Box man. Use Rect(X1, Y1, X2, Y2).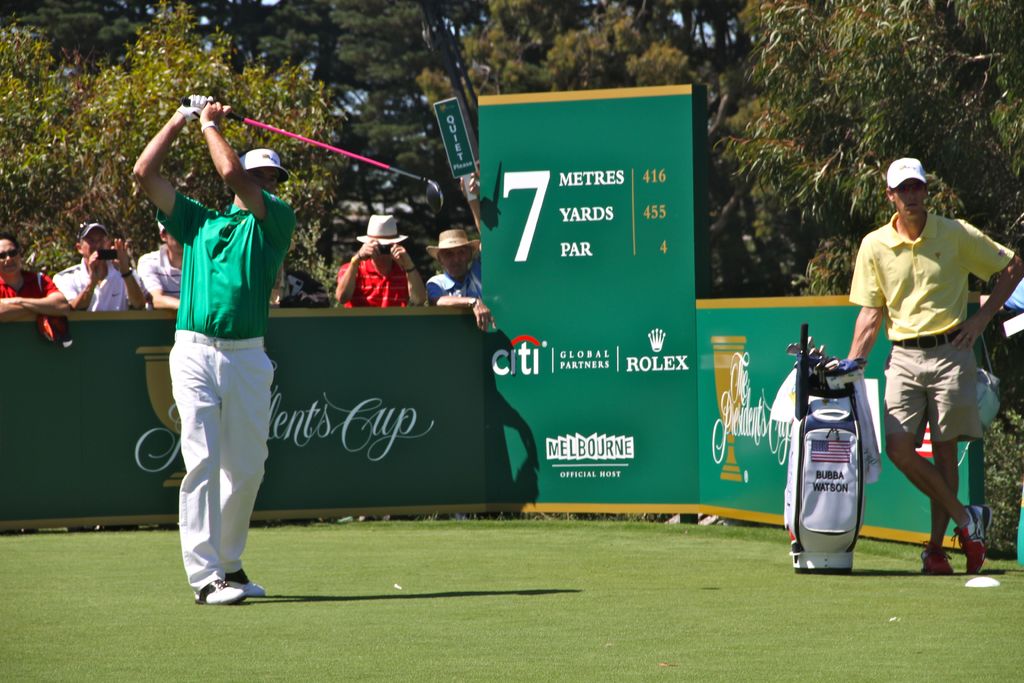
Rect(135, 217, 183, 311).
